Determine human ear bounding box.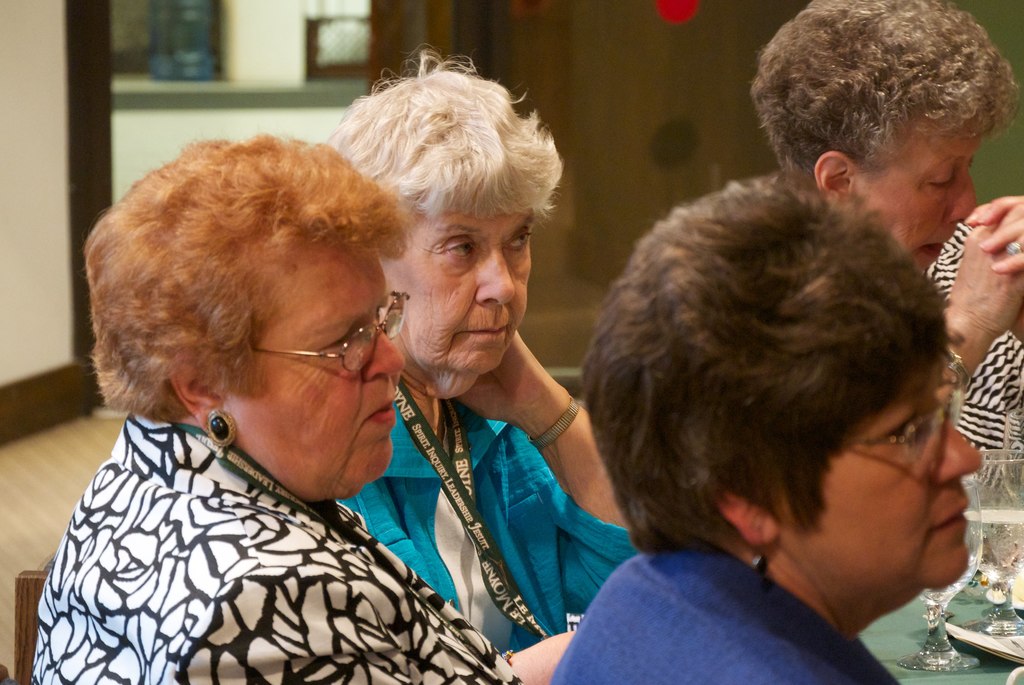
Determined: (left=717, top=493, right=783, bottom=549).
